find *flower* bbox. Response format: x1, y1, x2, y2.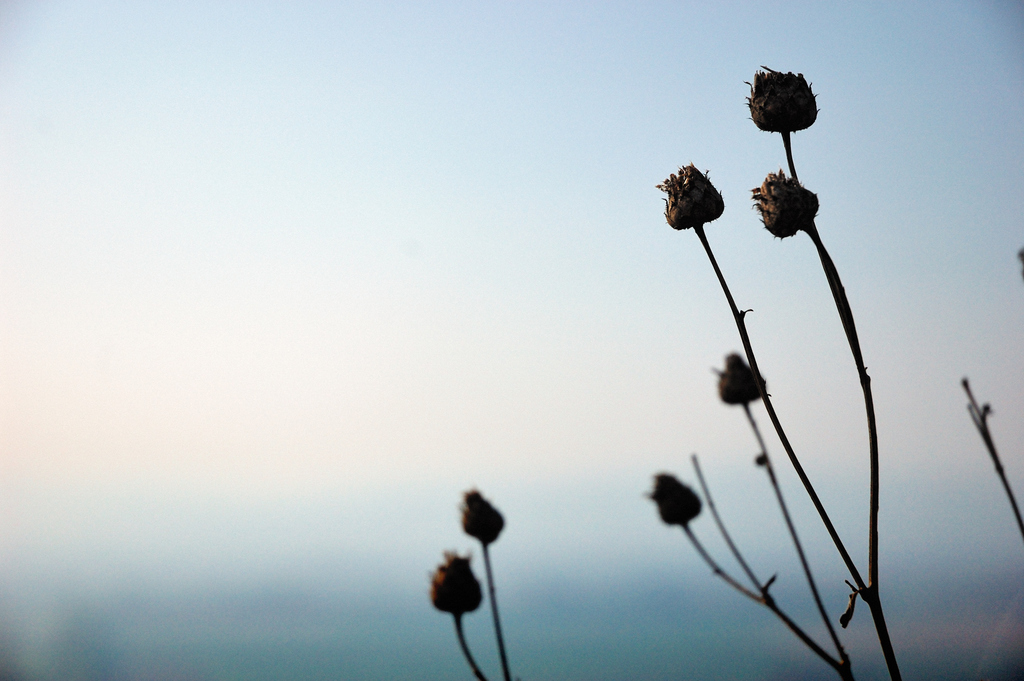
749, 170, 819, 240.
